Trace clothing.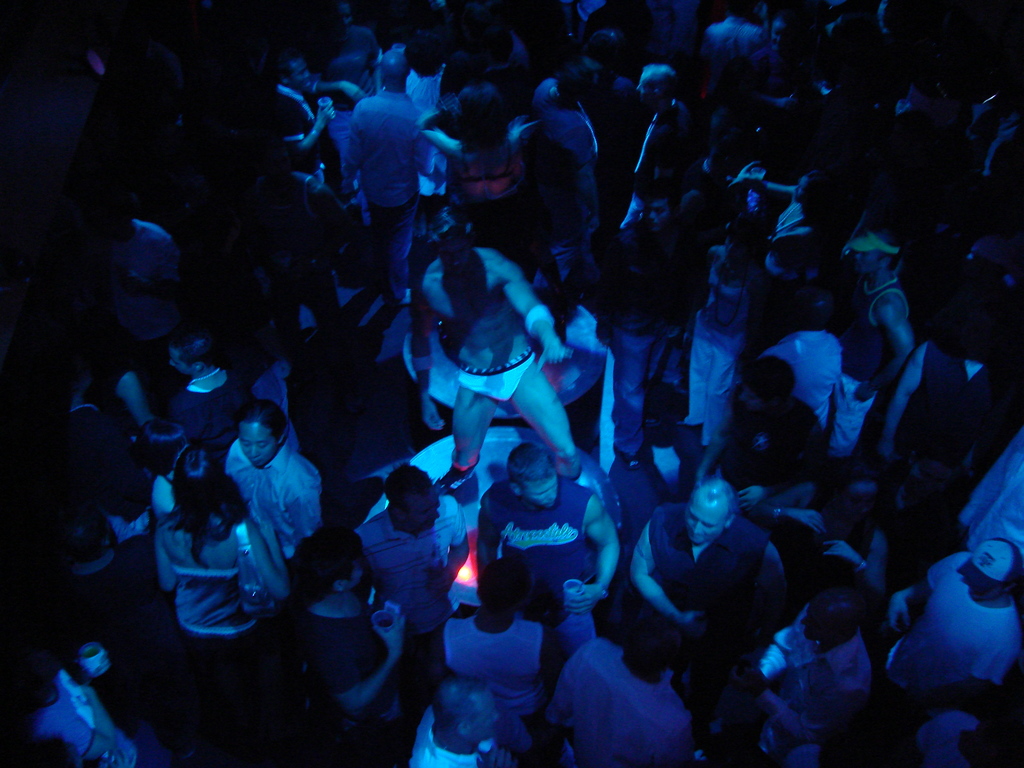
Traced to rect(875, 547, 1018, 692).
